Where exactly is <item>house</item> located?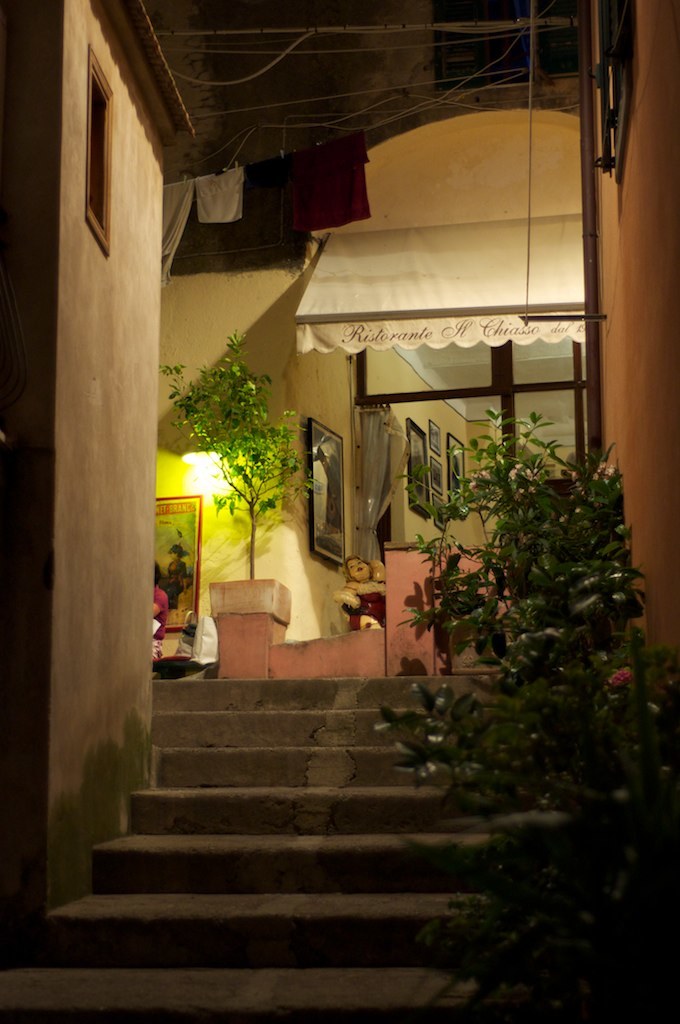
Its bounding box is [left=0, top=0, right=679, bottom=1023].
